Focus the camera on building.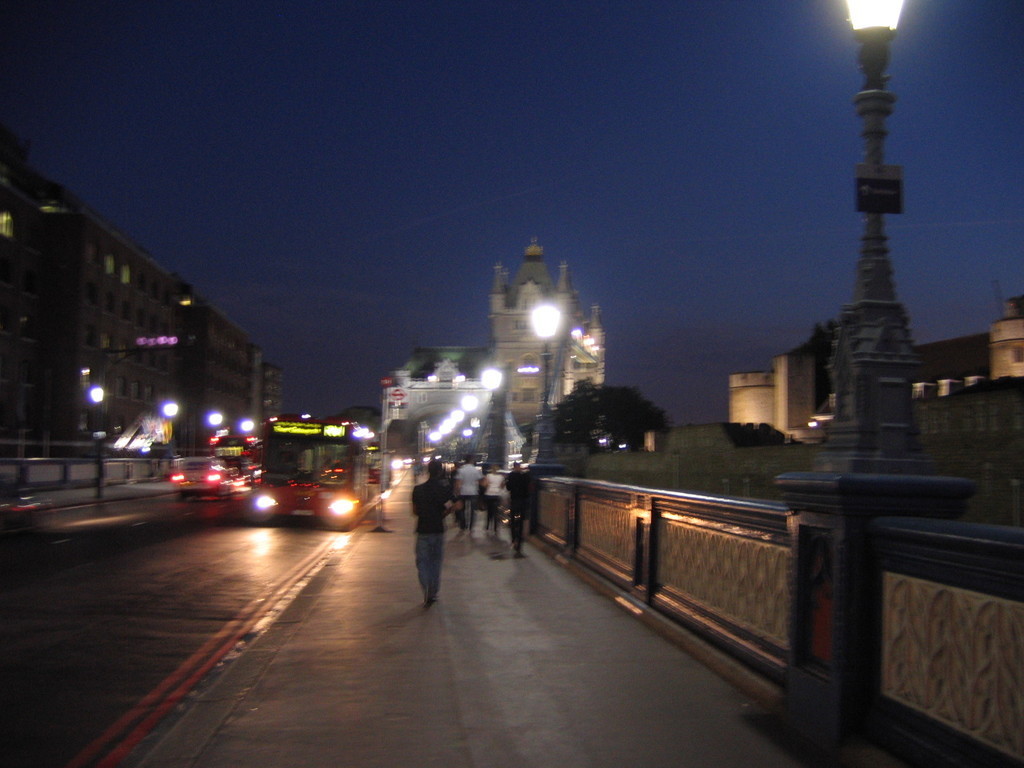
Focus region: region(377, 235, 606, 470).
